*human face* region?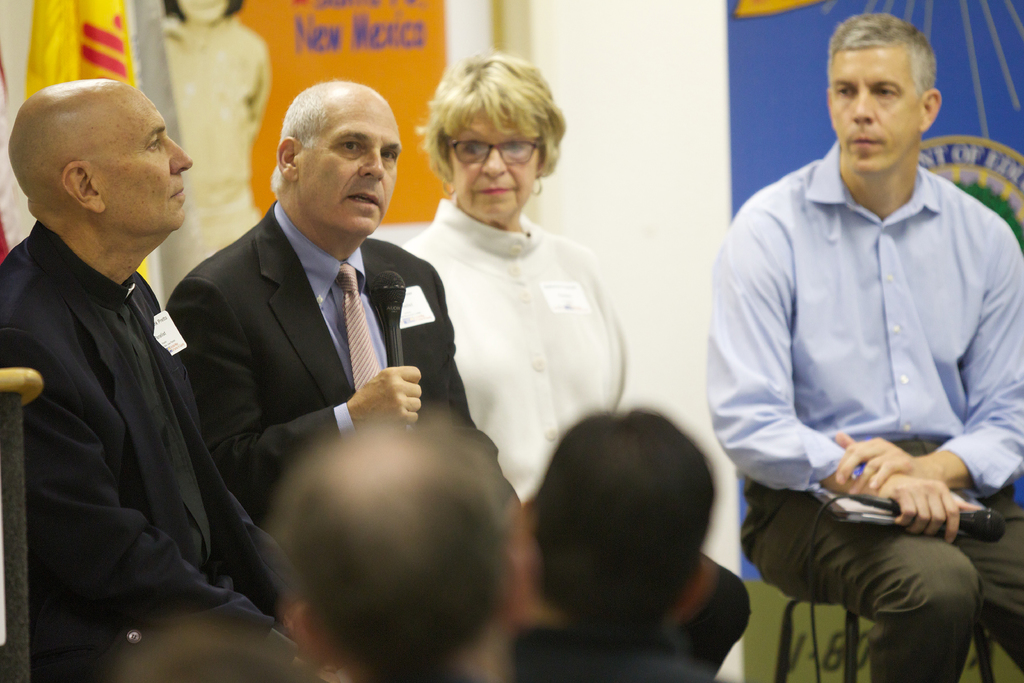
detection(829, 44, 922, 173)
